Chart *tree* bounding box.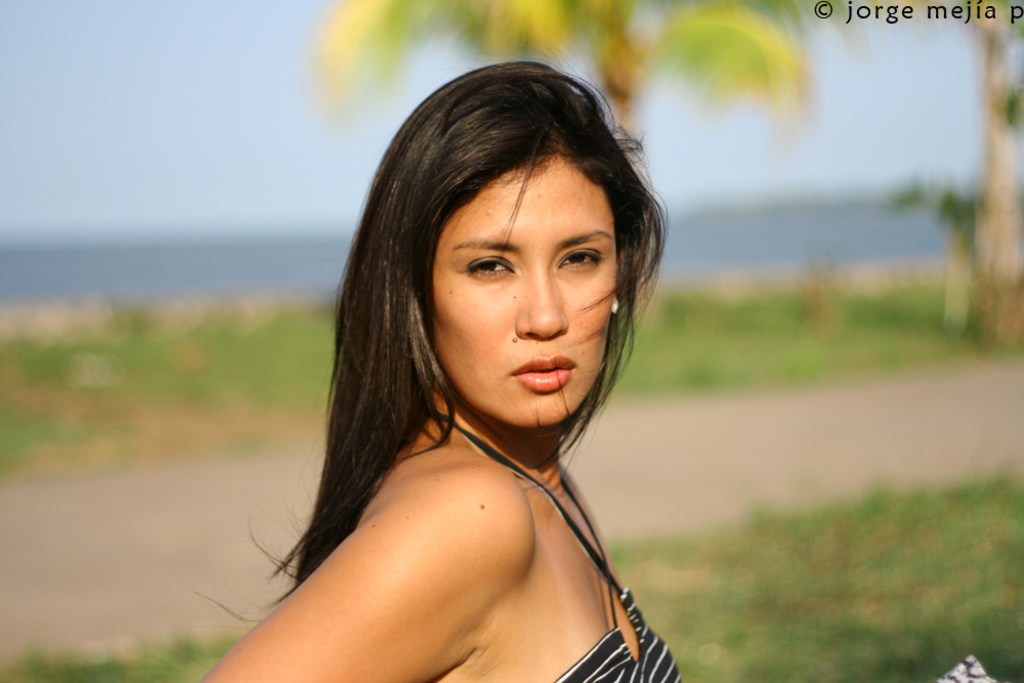
Charted: x1=312 y1=0 x2=816 y2=184.
